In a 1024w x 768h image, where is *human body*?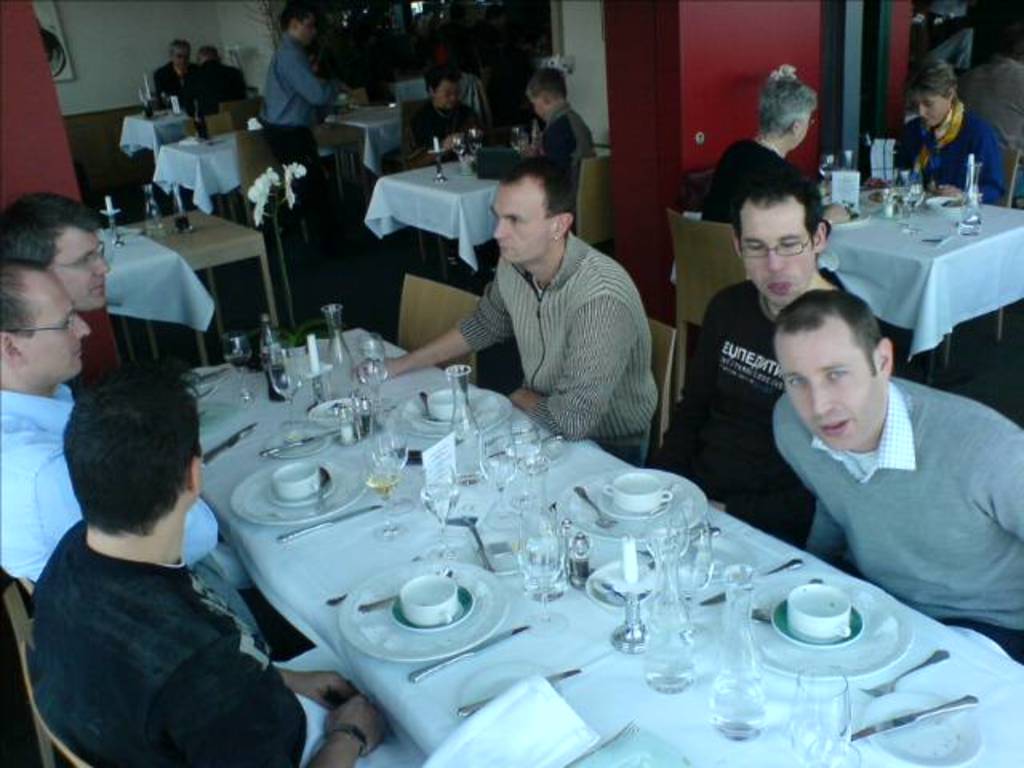
<box>773,373,1022,662</box>.
